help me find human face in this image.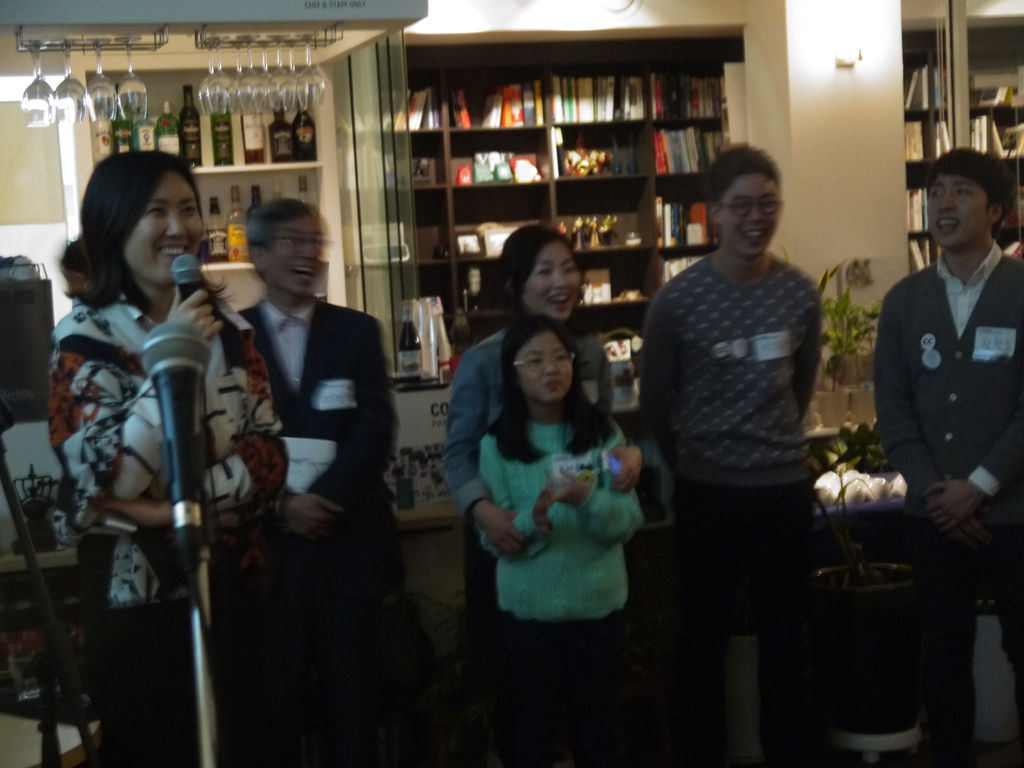
Found it: locate(716, 168, 780, 254).
